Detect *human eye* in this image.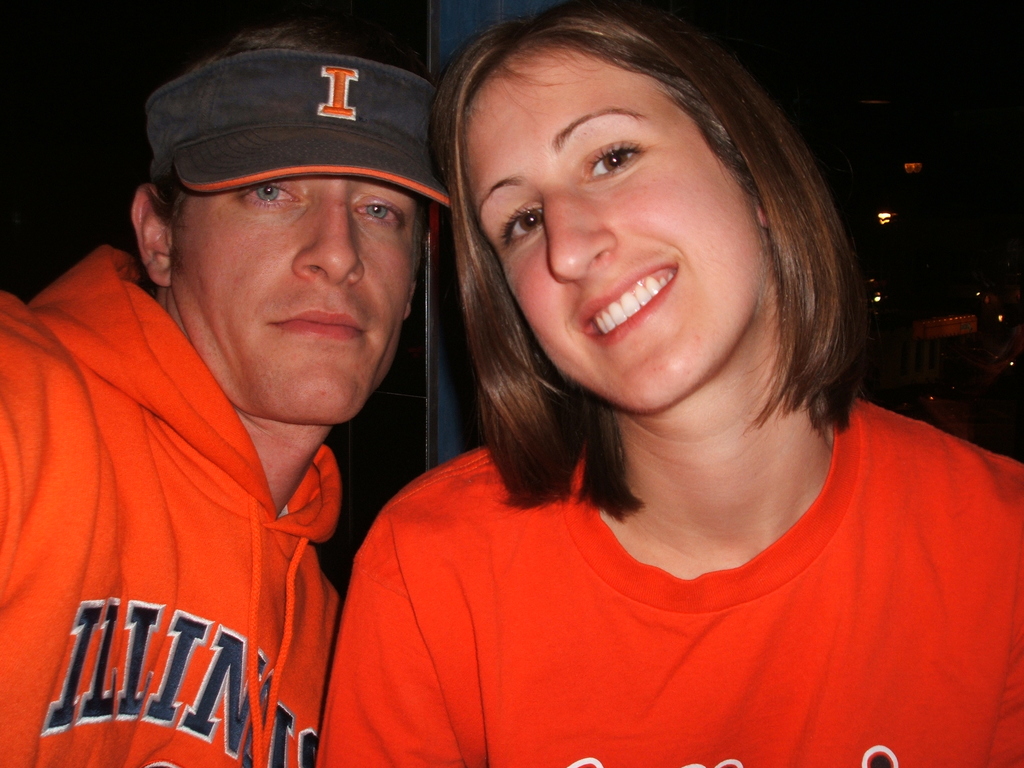
Detection: select_region(567, 104, 667, 184).
